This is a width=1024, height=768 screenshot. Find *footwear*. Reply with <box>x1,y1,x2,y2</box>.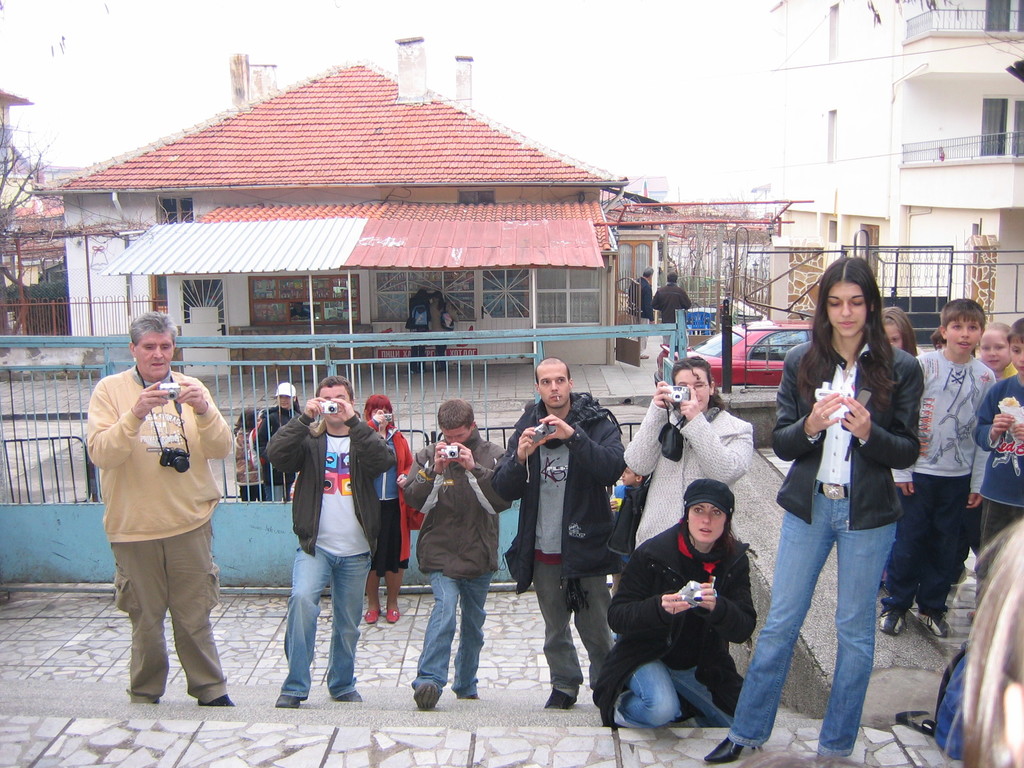
<box>274,688,303,713</box>.
